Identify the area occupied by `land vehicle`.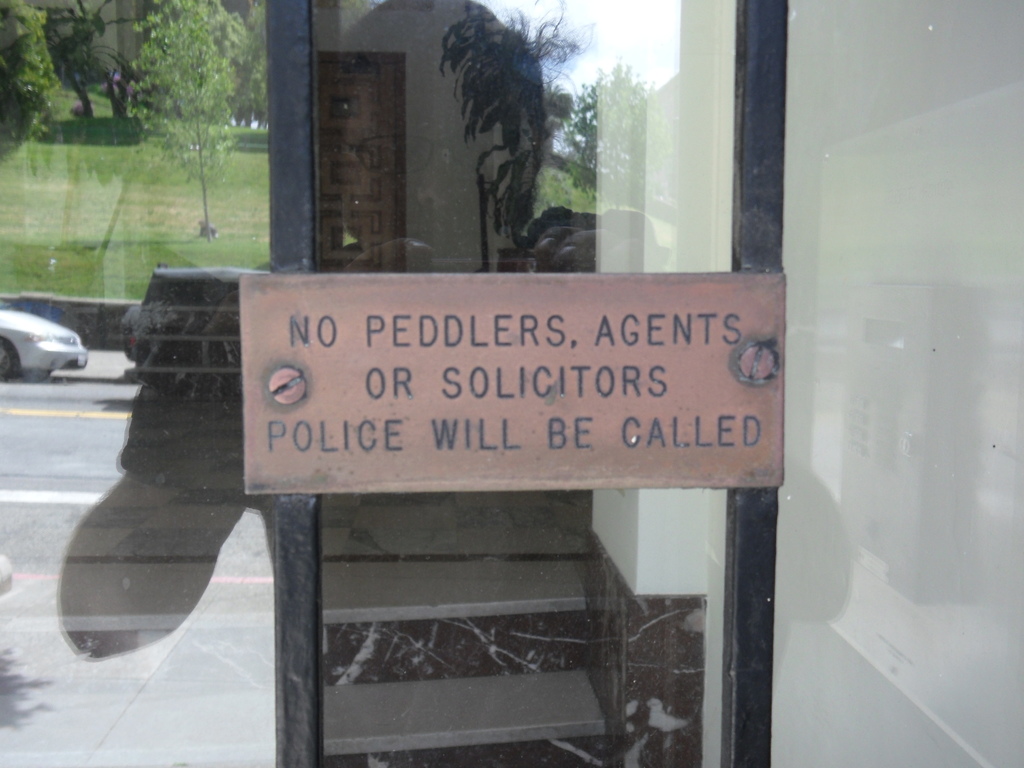
Area: (4, 296, 90, 377).
